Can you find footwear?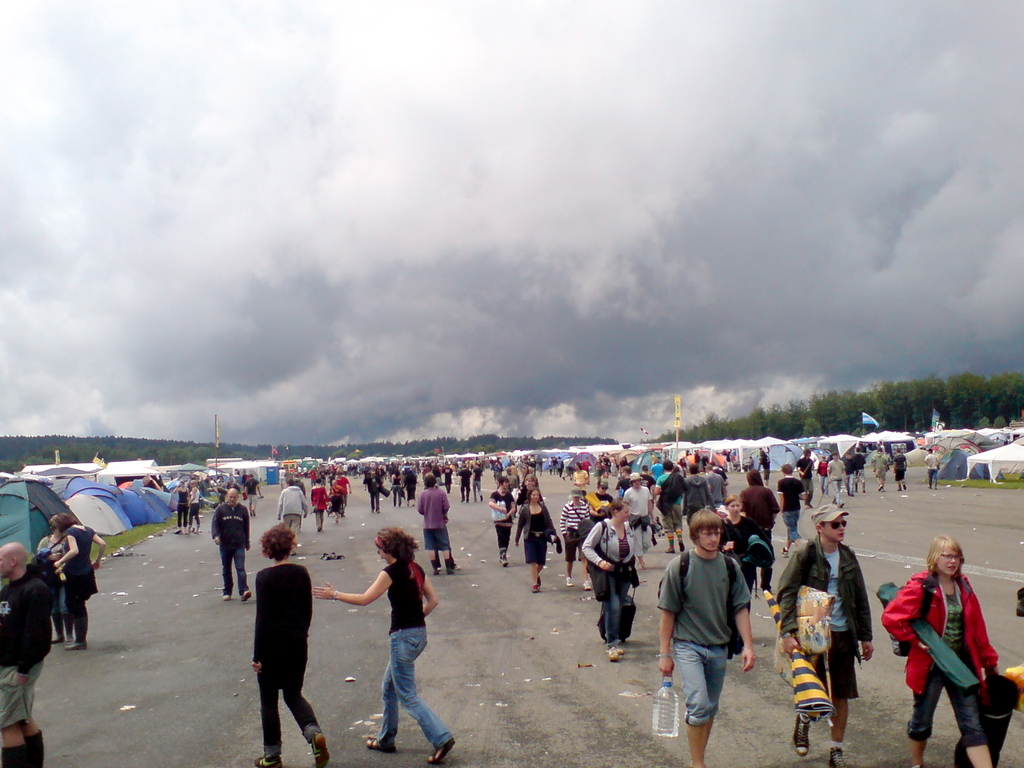
Yes, bounding box: rect(67, 640, 87, 646).
